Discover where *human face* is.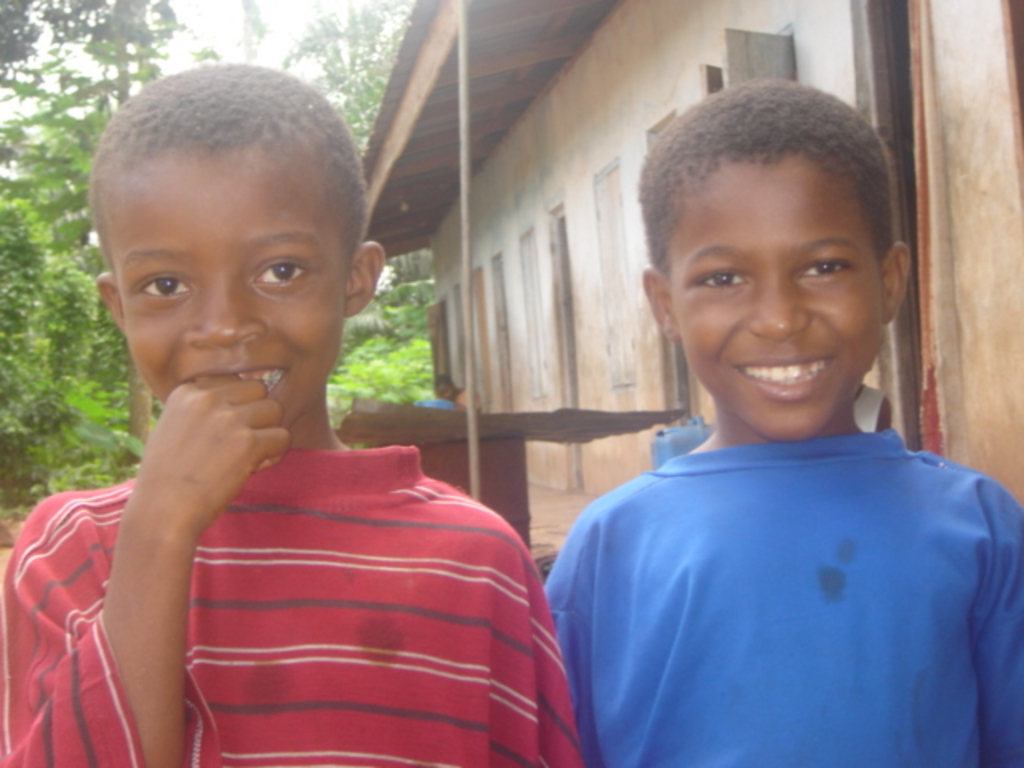
Discovered at <box>109,141,344,426</box>.
